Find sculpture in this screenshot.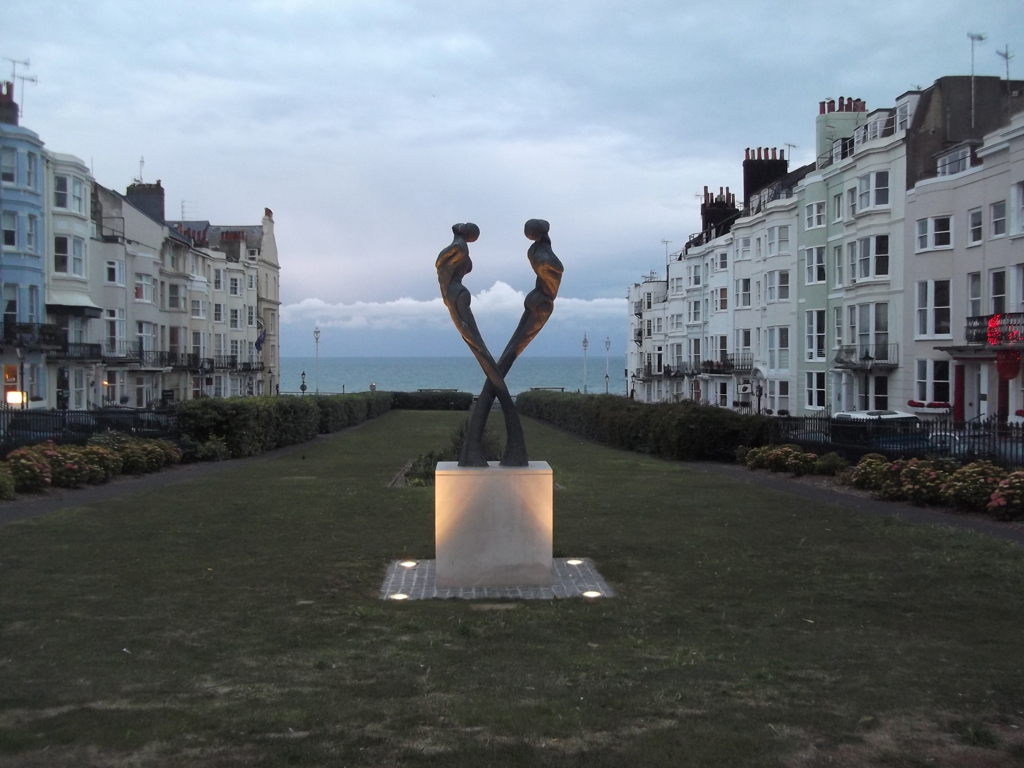
The bounding box for sculpture is crop(436, 221, 523, 470).
